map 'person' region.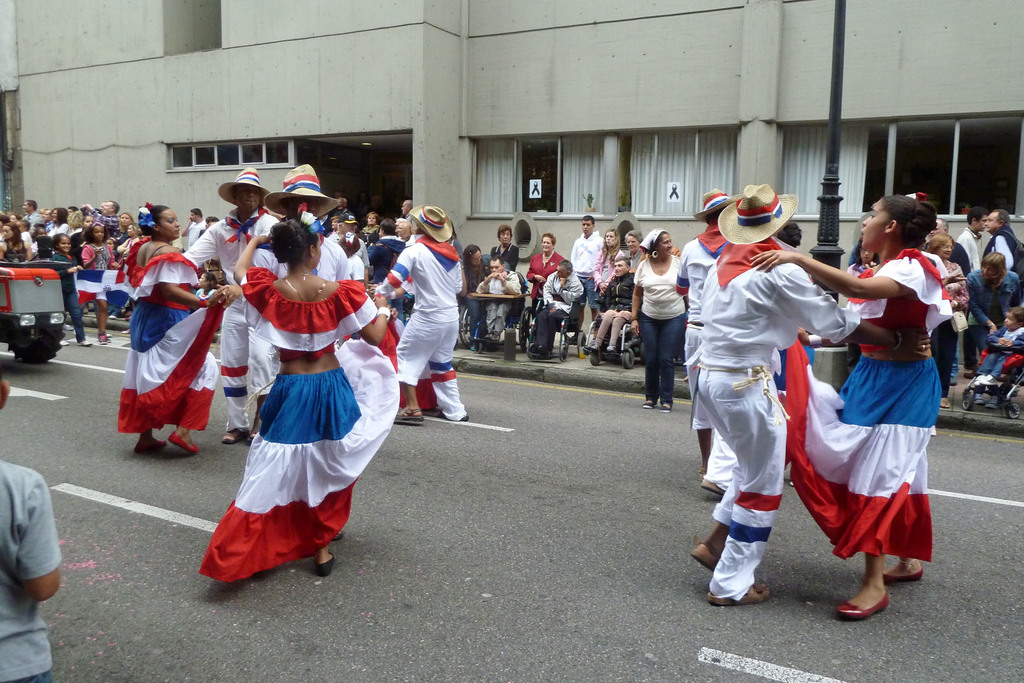
Mapped to x1=634 y1=225 x2=682 y2=410.
